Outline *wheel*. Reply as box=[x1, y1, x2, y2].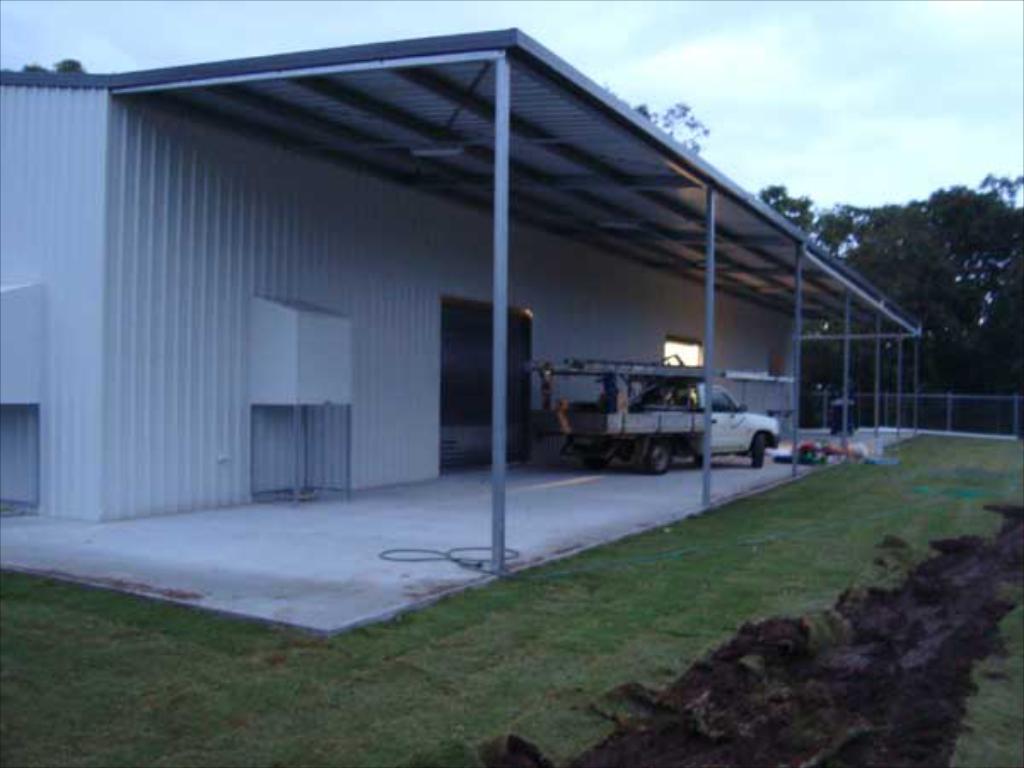
box=[642, 440, 671, 473].
